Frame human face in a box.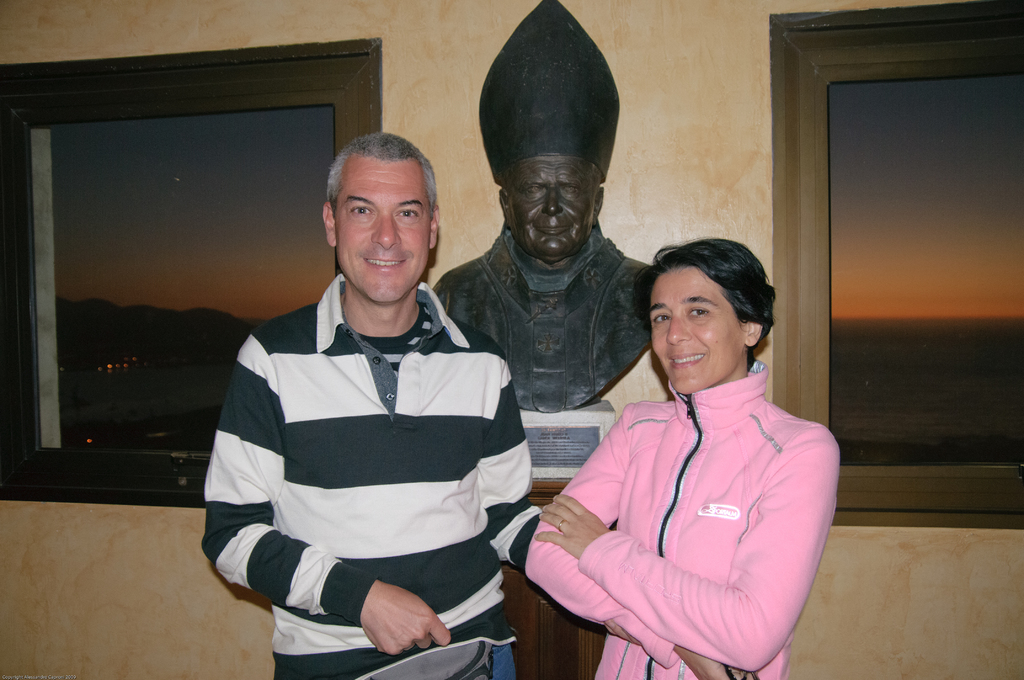
detection(509, 153, 593, 259).
